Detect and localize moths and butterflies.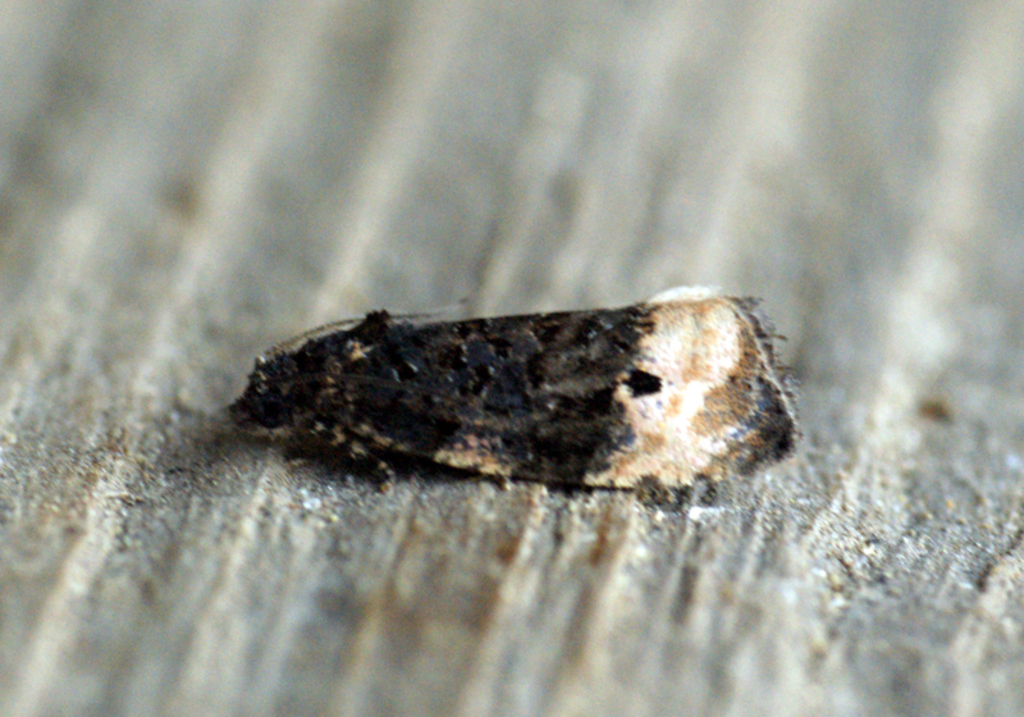
Localized at [227,282,805,510].
